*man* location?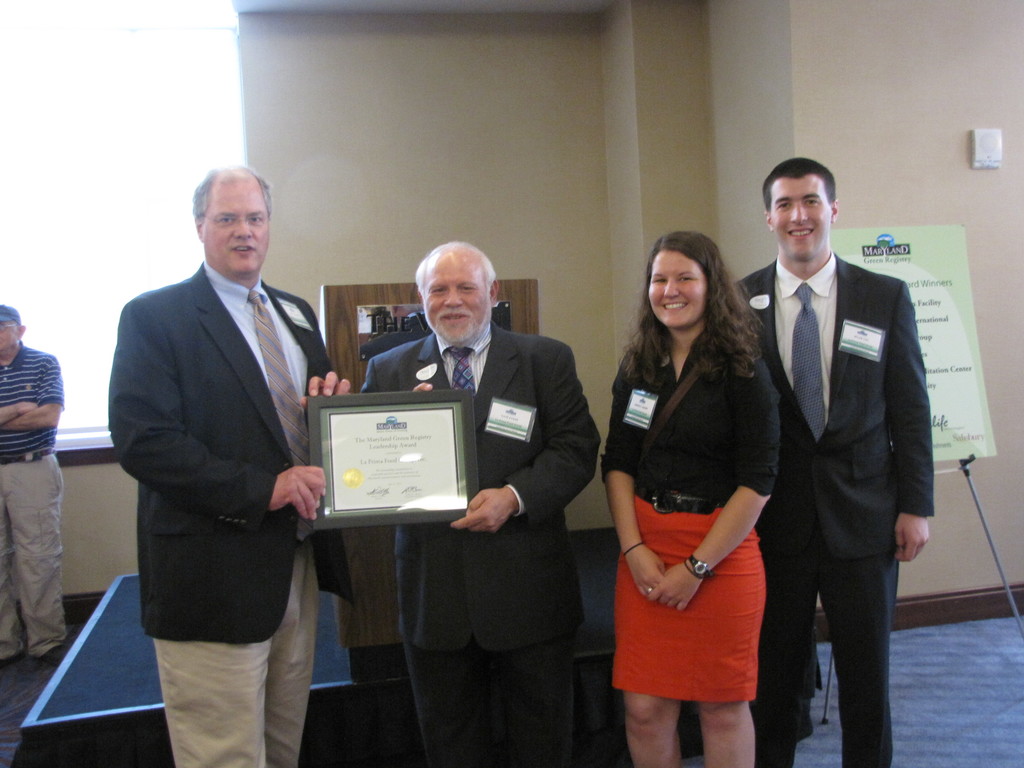
(99,131,345,740)
